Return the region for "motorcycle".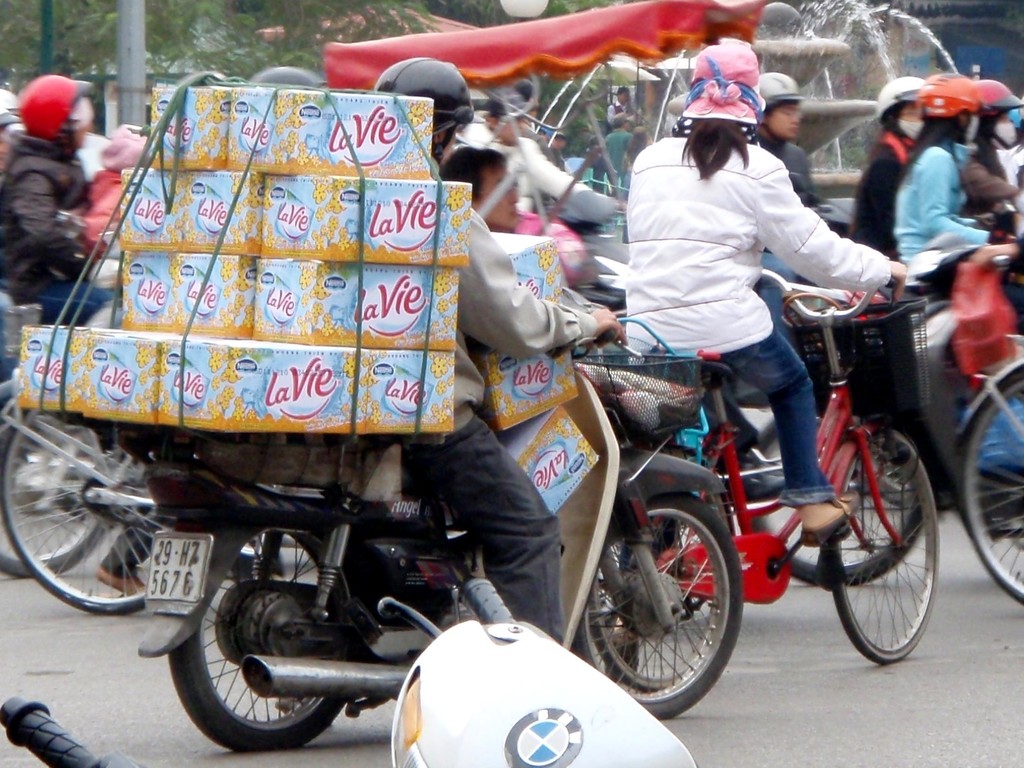
bbox(129, 306, 746, 709).
